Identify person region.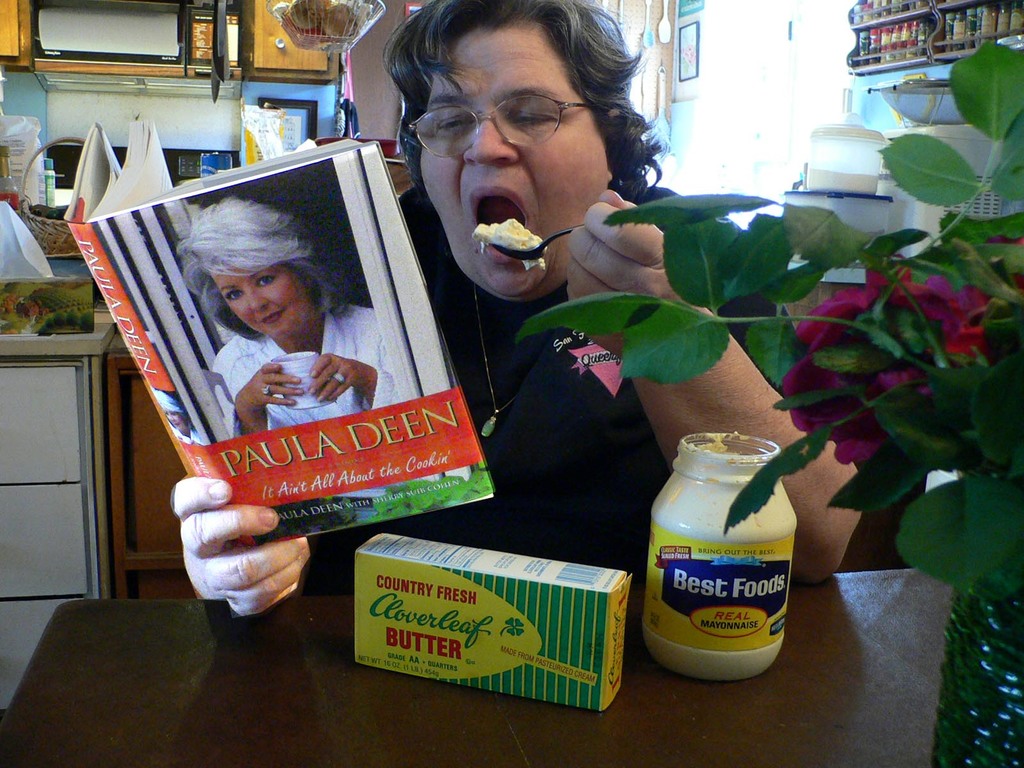
Region: box(162, 0, 871, 620).
